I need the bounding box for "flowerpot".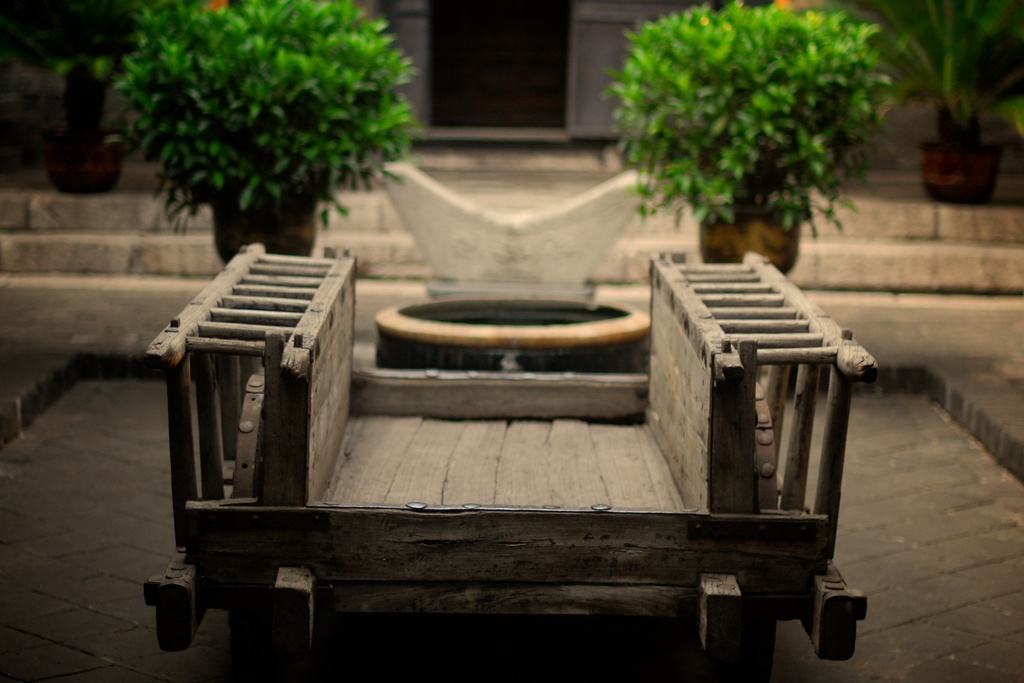
Here it is: <bbox>701, 202, 803, 276</bbox>.
